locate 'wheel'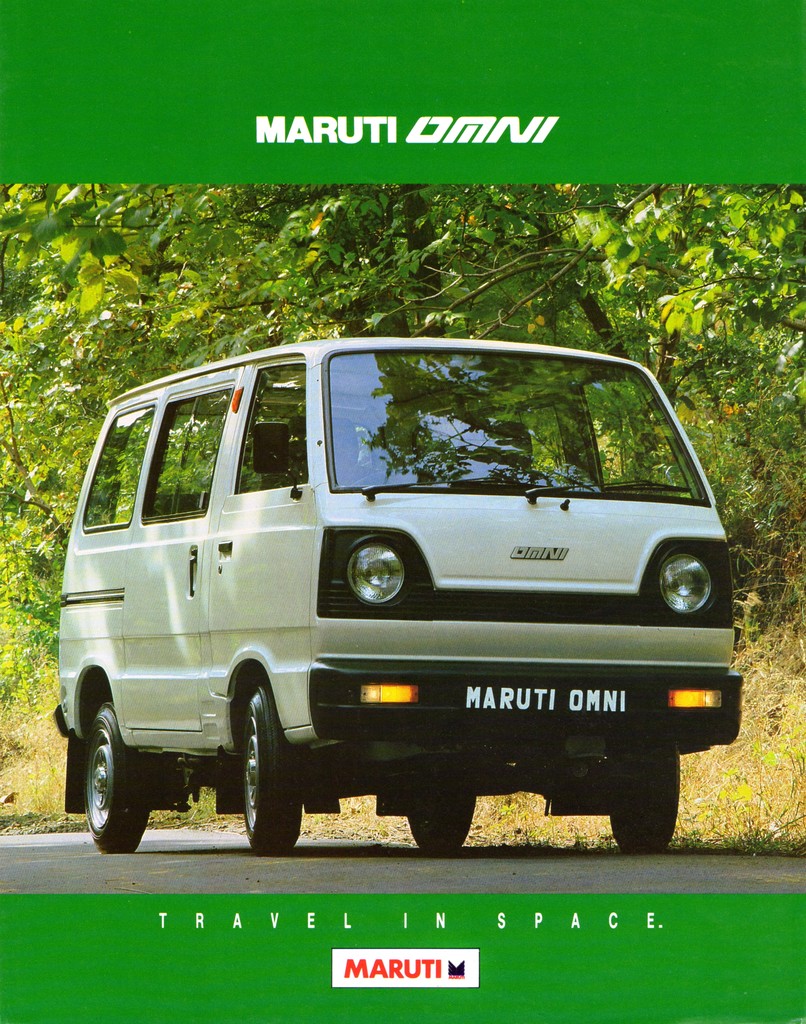
229, 680, 298, 847
